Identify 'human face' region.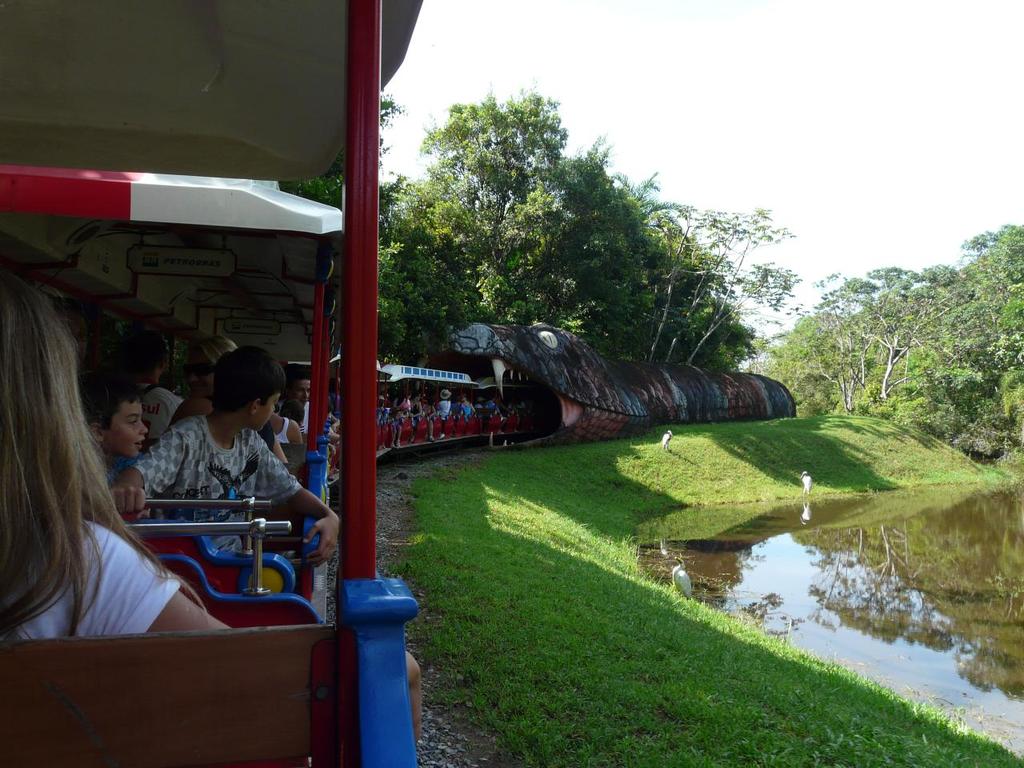
Region: x1=287 y1=381 x2=307 y2=406.
